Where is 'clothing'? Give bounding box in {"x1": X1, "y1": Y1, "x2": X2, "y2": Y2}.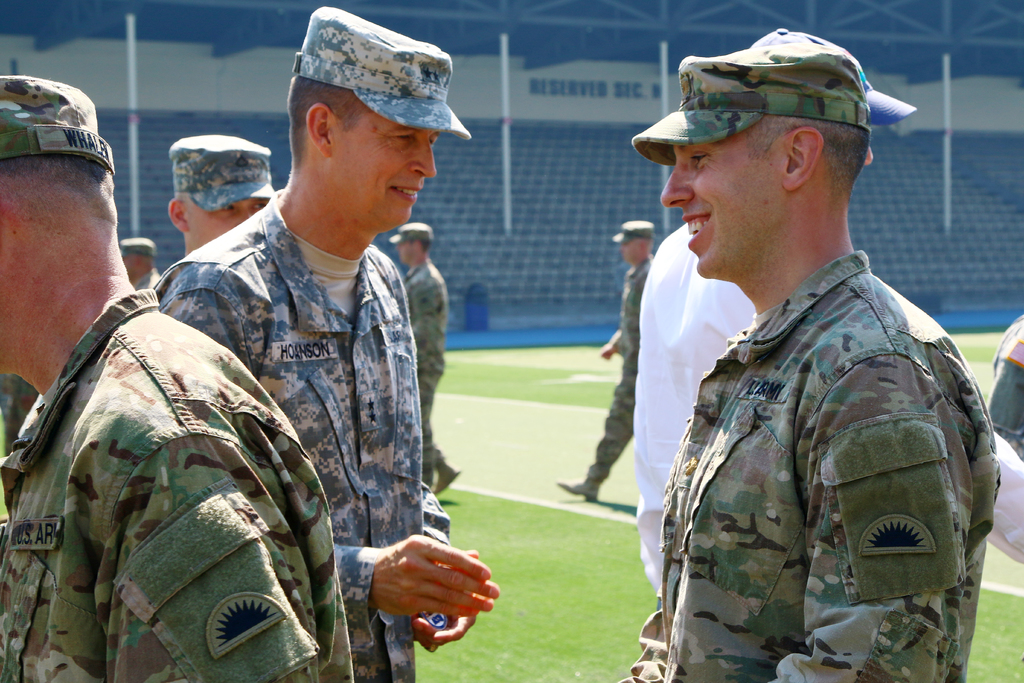
{"x1": 152, "y1": 188, "x2": 449, "y2": 682}.
